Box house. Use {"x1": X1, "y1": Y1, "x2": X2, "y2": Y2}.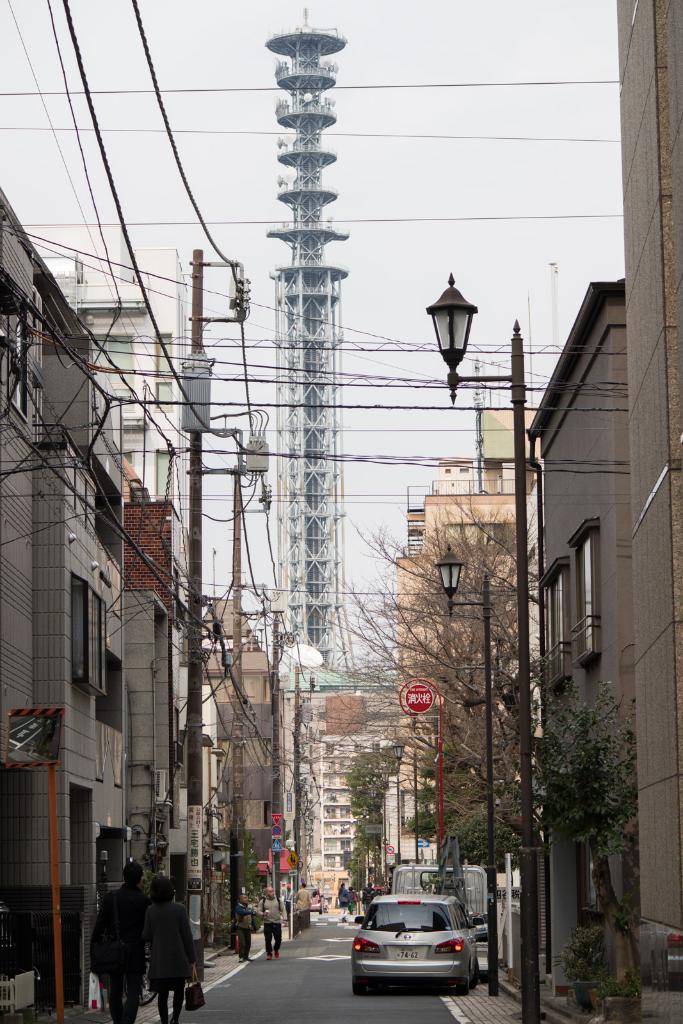
{"x1": 124, "y1": 495, "x2": 185, "y2": 1020}.
